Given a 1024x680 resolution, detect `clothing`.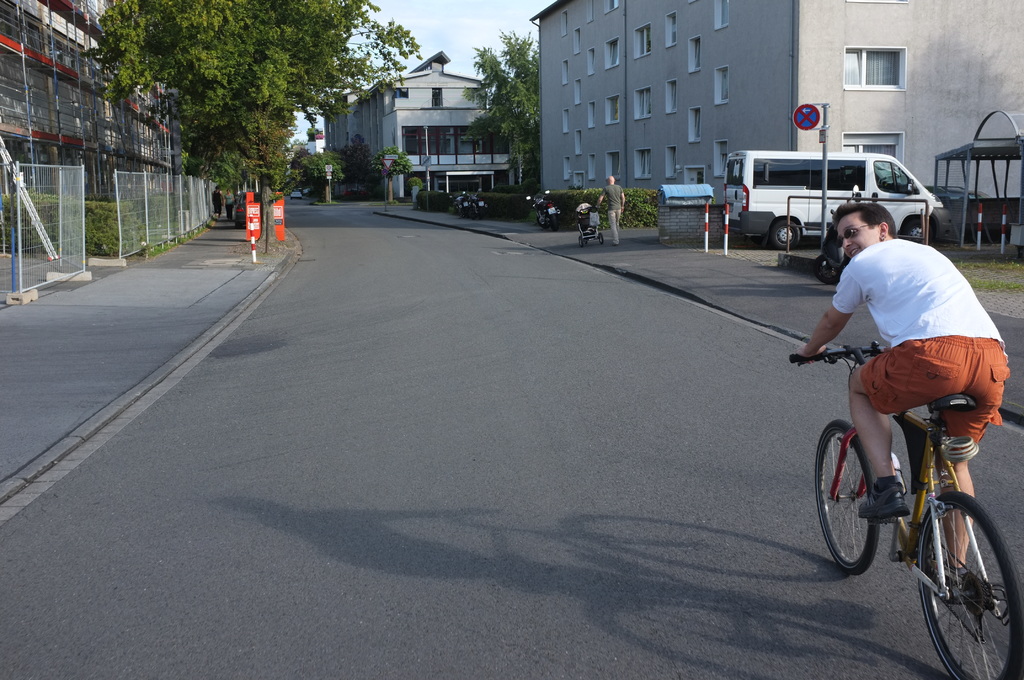
<region>598, 184, 621, 243</region>.
